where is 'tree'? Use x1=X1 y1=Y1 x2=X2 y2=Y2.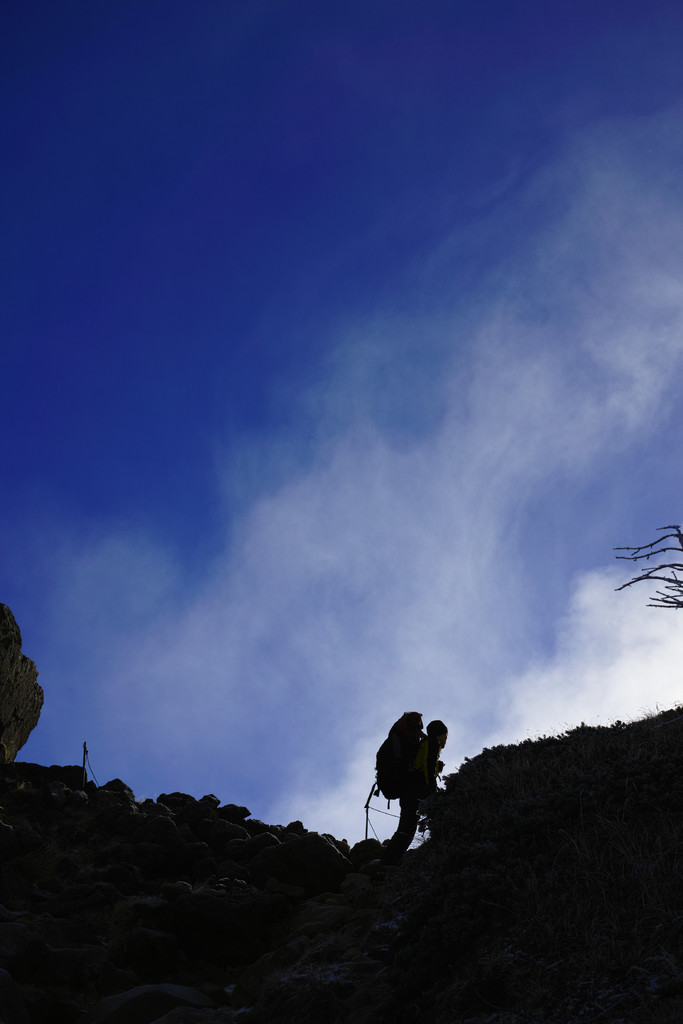
x1=607 y1=513 x2=682 y2=614.
